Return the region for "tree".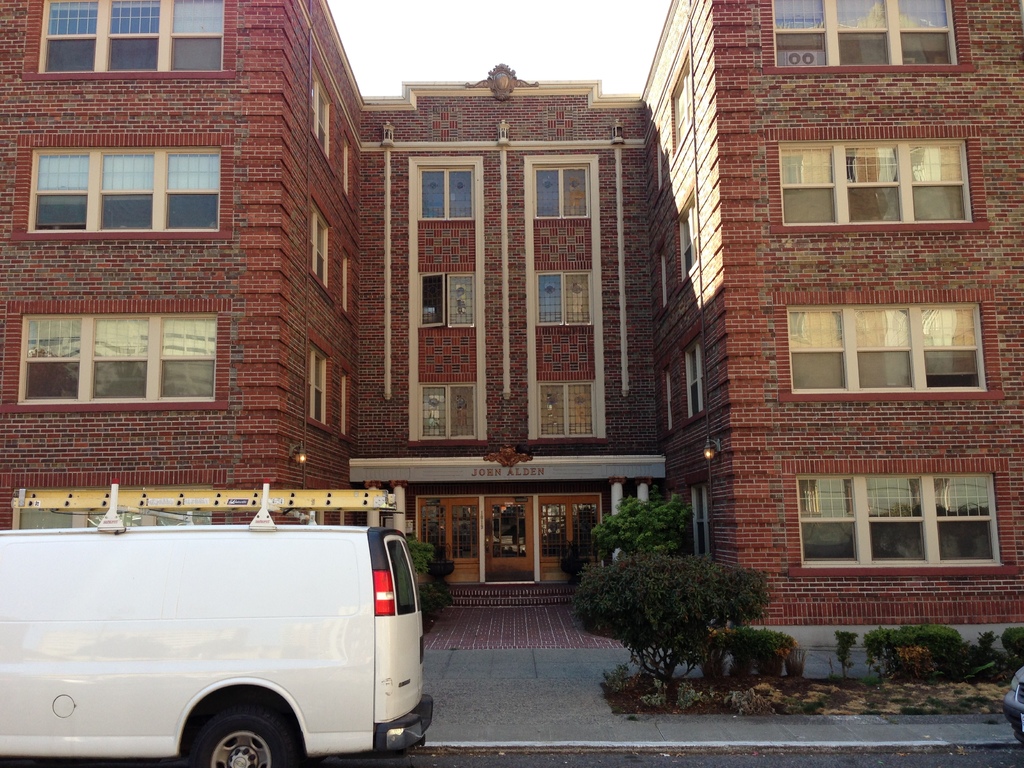
(left=586, top=492, right=700, bottom=558).
